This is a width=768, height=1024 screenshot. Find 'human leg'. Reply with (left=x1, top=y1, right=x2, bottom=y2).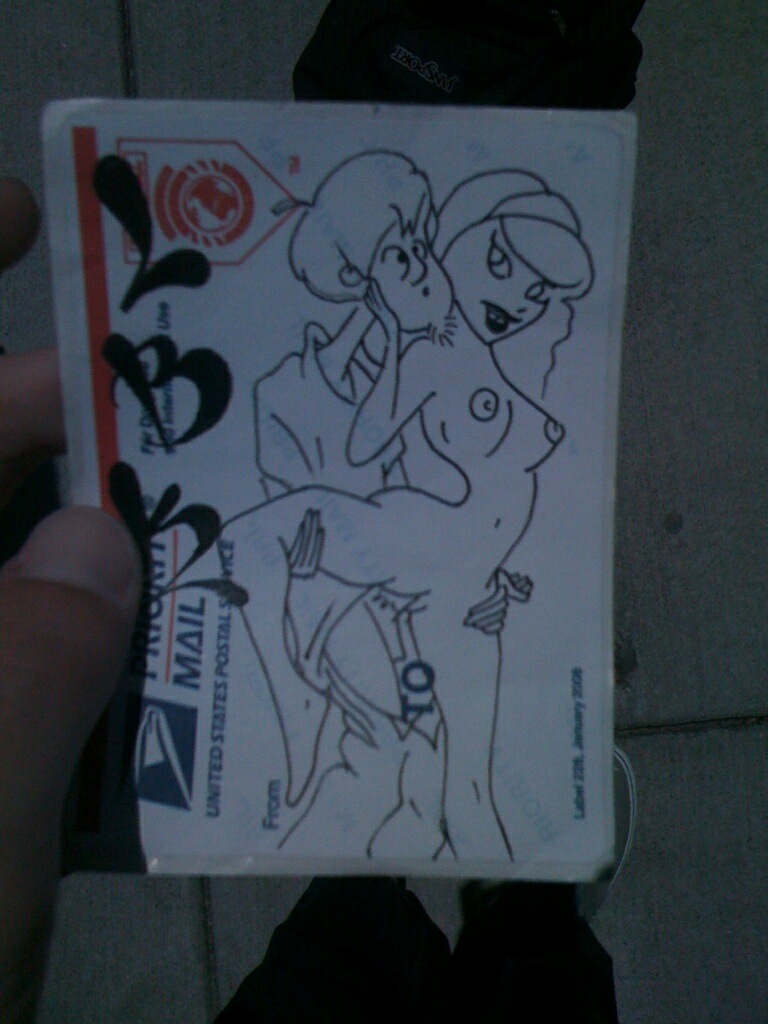
(left=409, top=587, right=521, bottom=865).
